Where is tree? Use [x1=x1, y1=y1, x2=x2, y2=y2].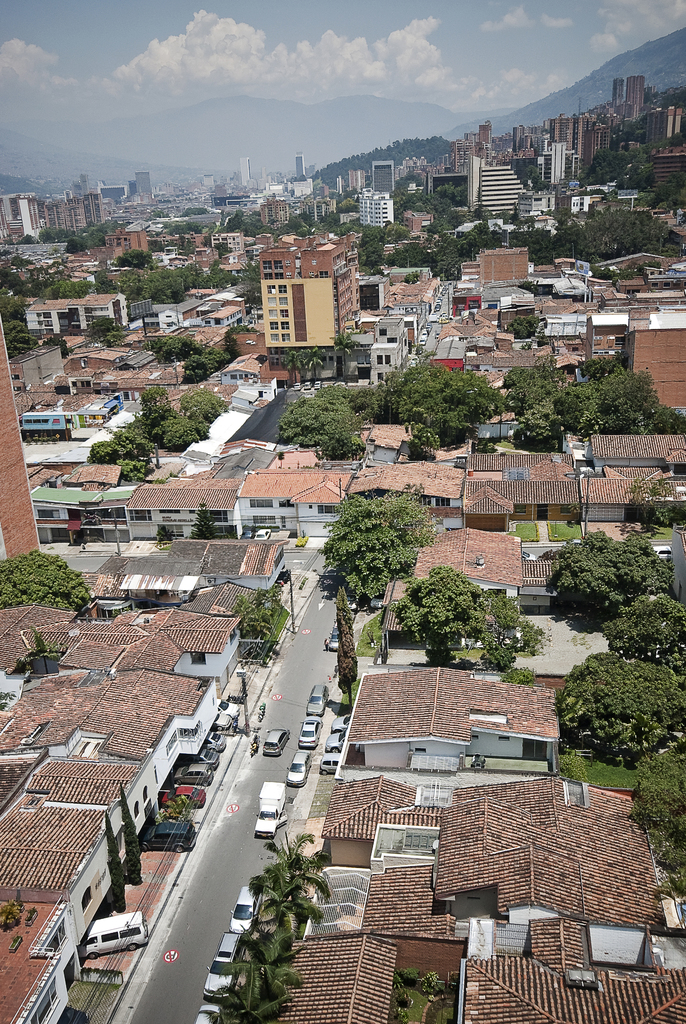
[x1=37, y1=282, x2=94, y2=301].
